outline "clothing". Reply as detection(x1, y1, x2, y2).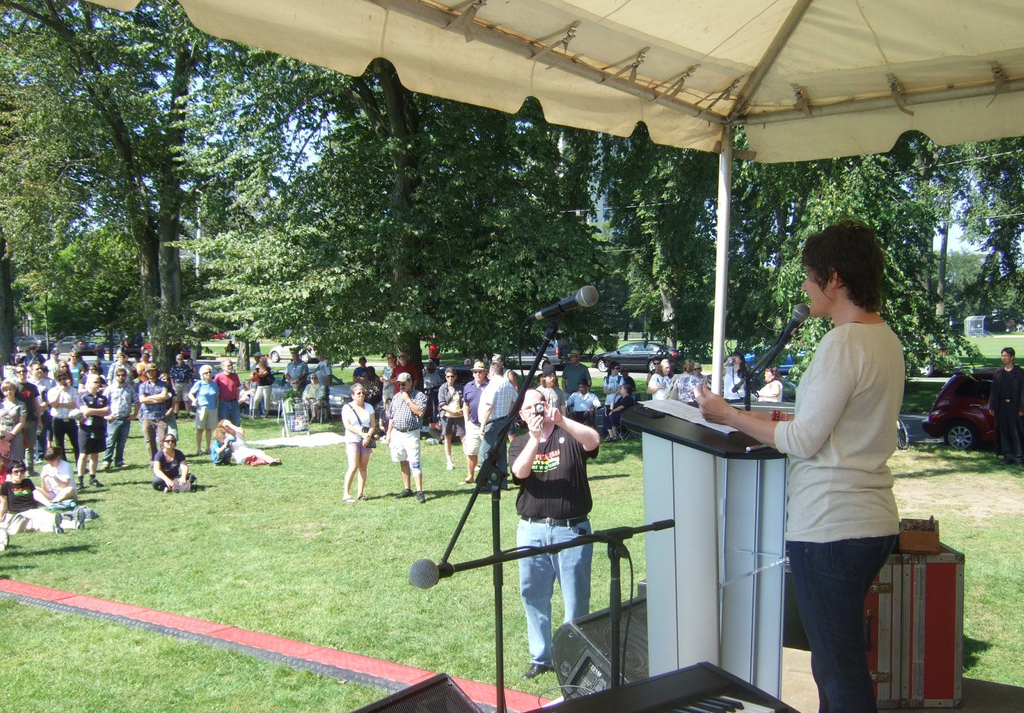
detection(357, 374, 382, 402).
